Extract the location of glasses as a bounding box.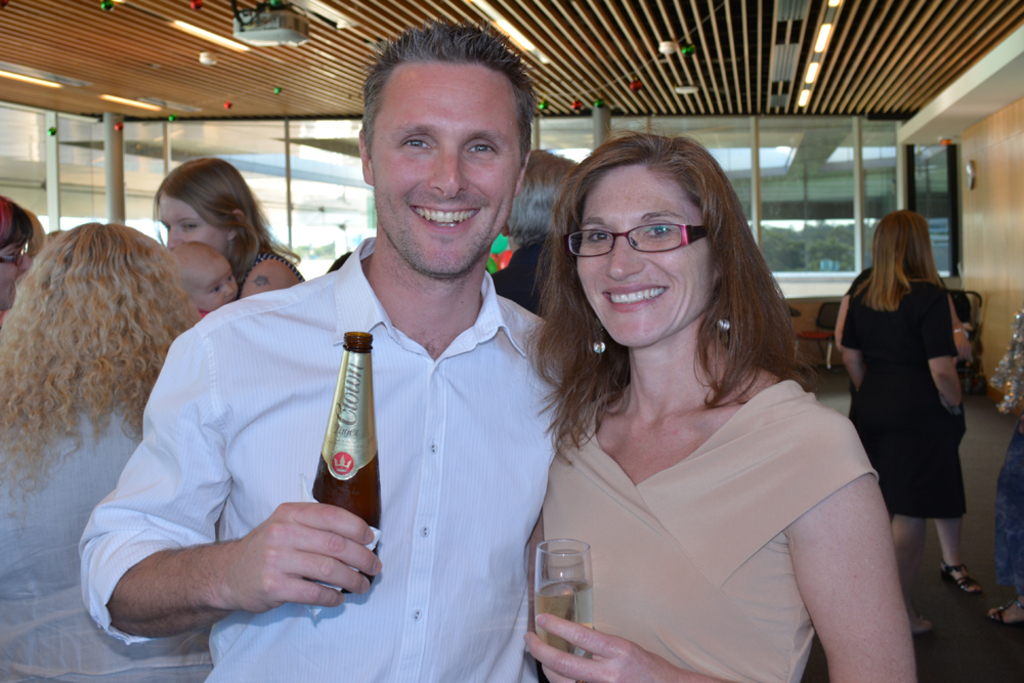
left=0, top=241, right=32, bottom=267.
